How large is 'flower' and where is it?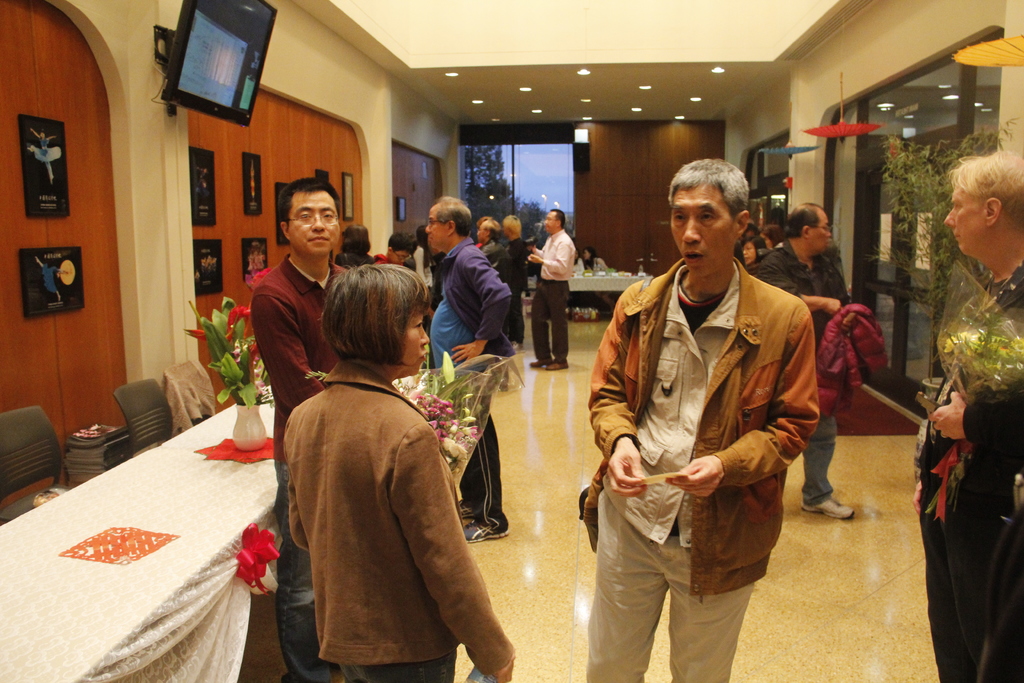
Bounding box: <region>224, 300, 255, 334</region>.
